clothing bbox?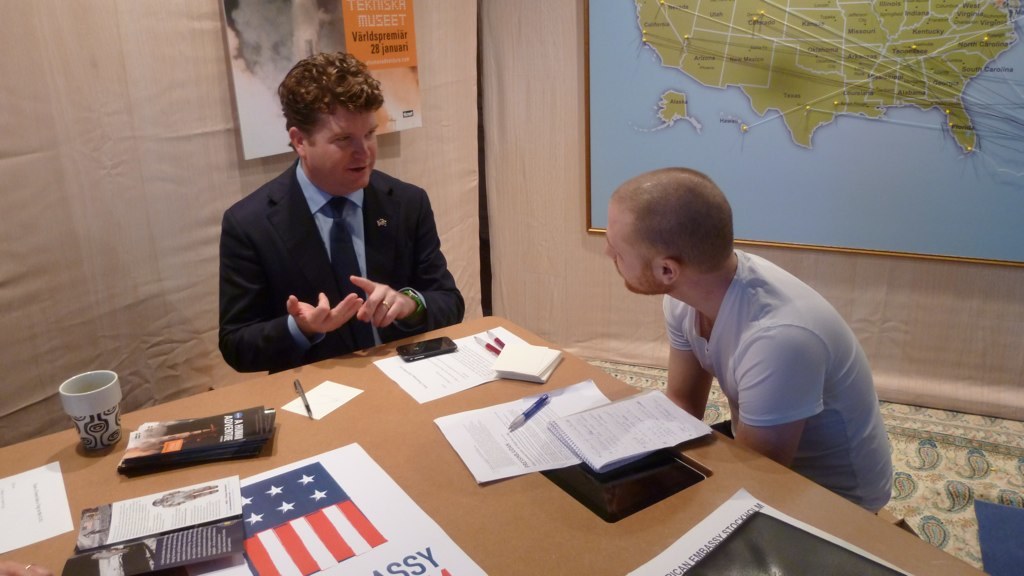
204 114 461 380
